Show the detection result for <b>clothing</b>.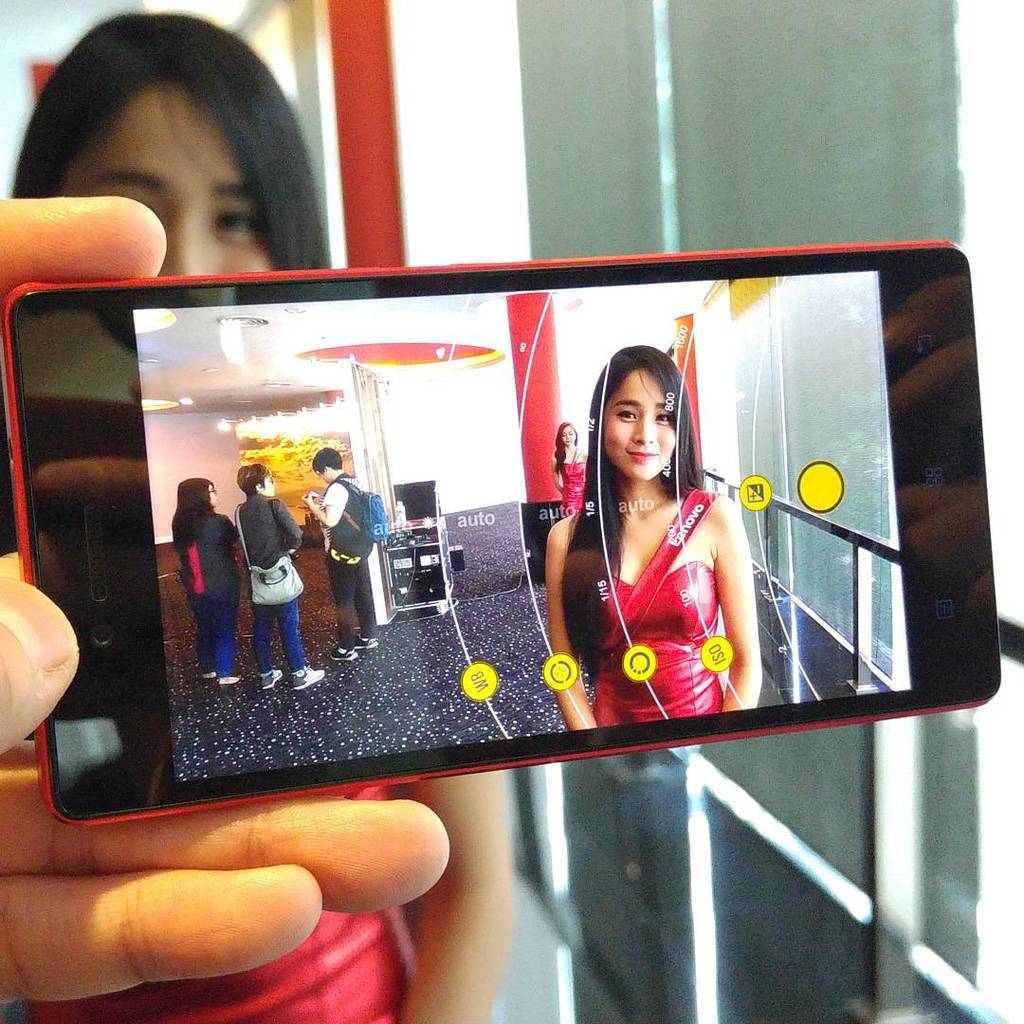
[left=585, top=484, right=720, bottom=721].
